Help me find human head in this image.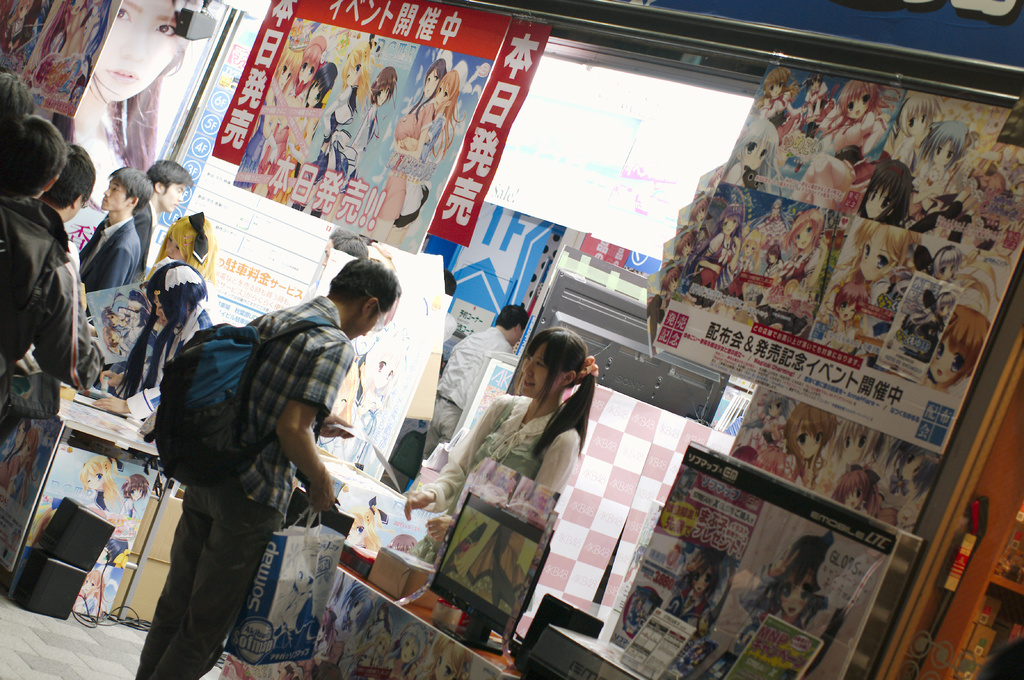
Found it: 838, 79, 883, 122.
